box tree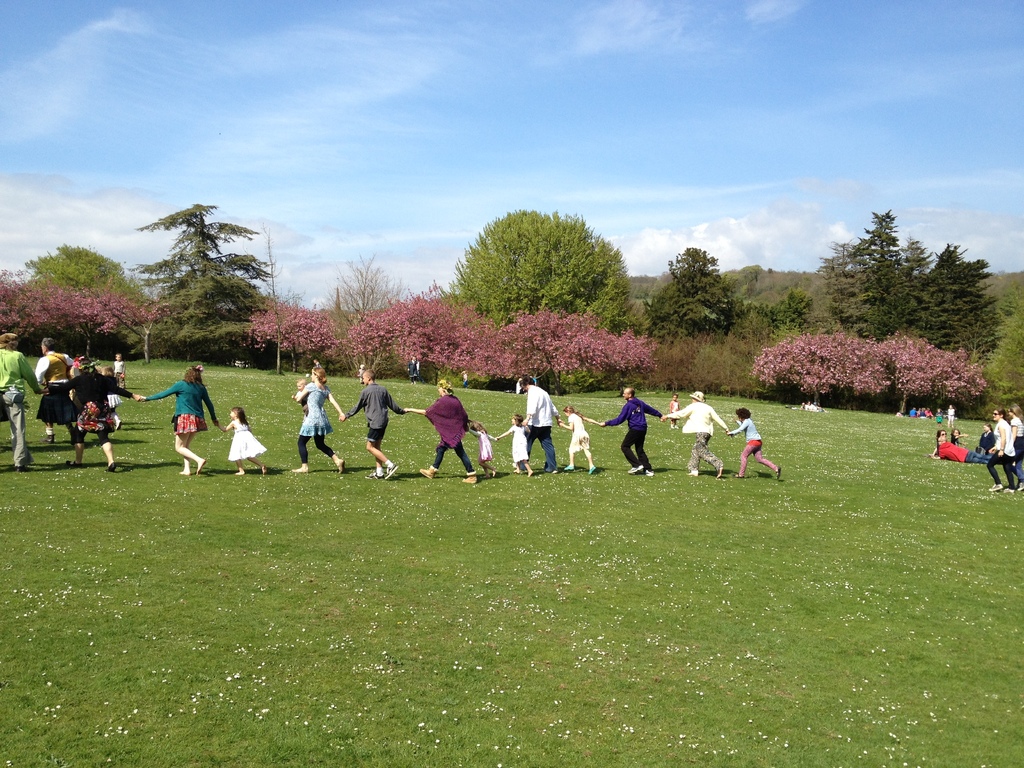
[x1=644, y1=244, x2=733, y2=341]
